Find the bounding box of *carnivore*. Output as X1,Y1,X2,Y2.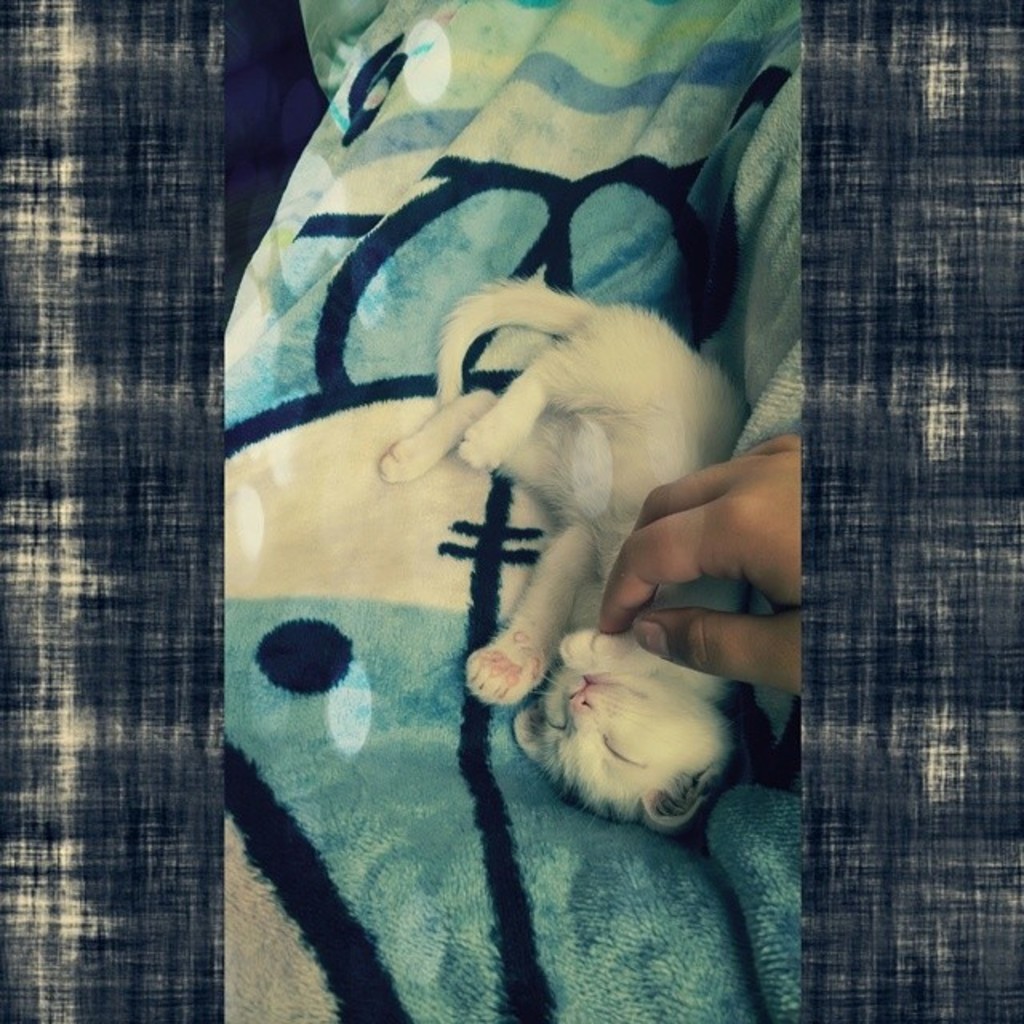
390,243,784,798.
